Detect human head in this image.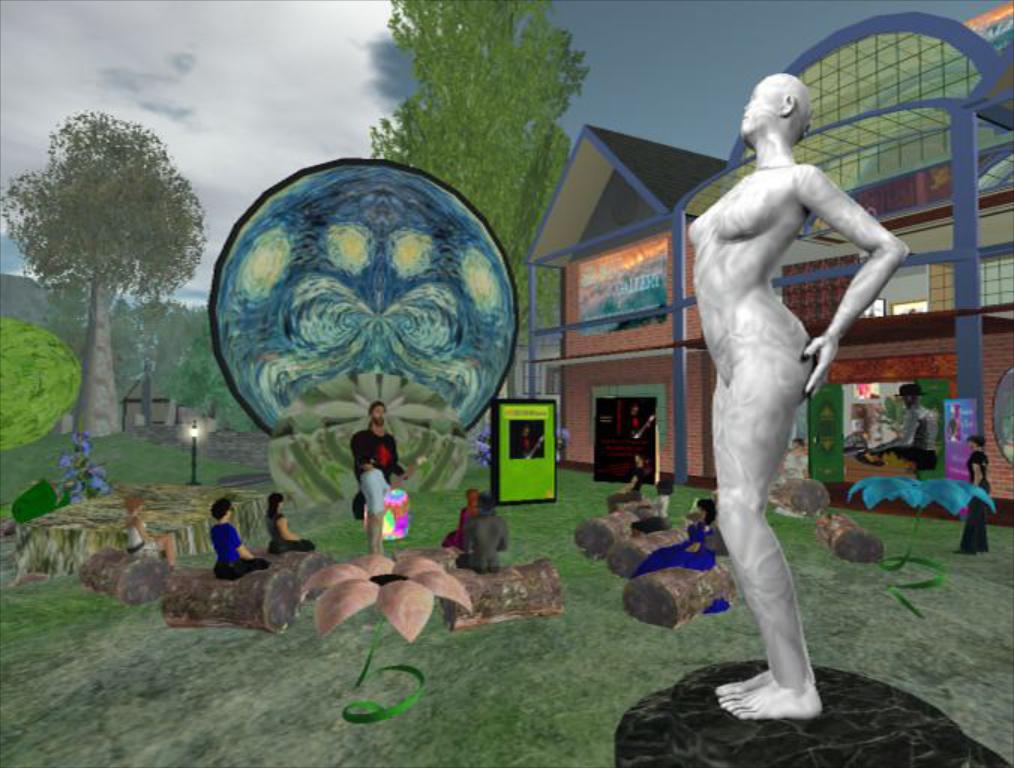
Detection: rect(694, 496, 719, 522).
